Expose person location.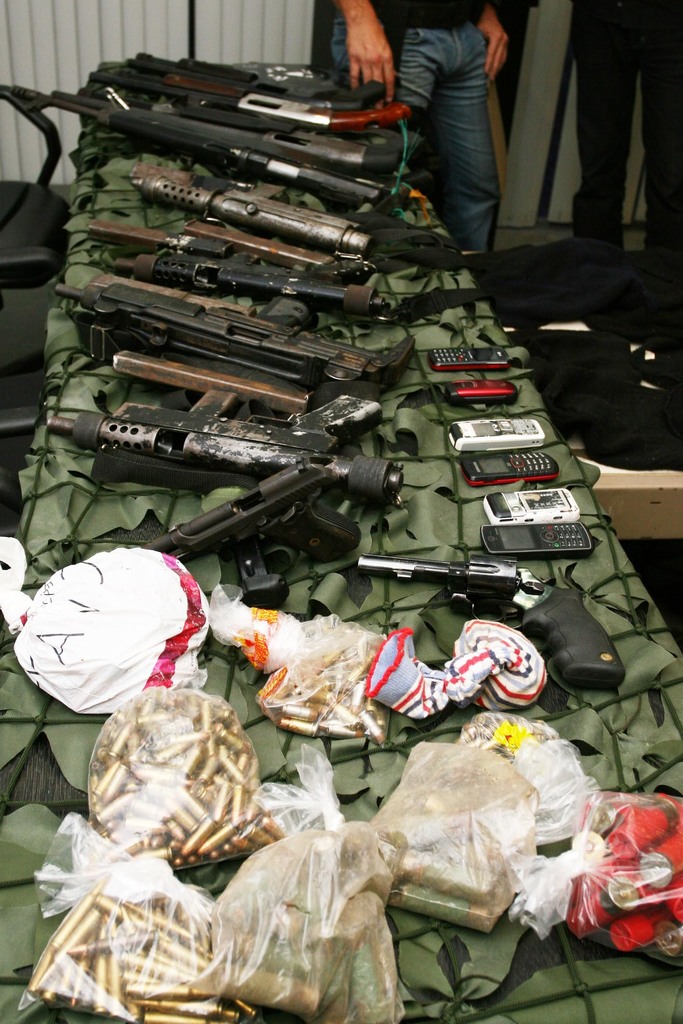
Exposed at crop(562, 0, 682, 314).
